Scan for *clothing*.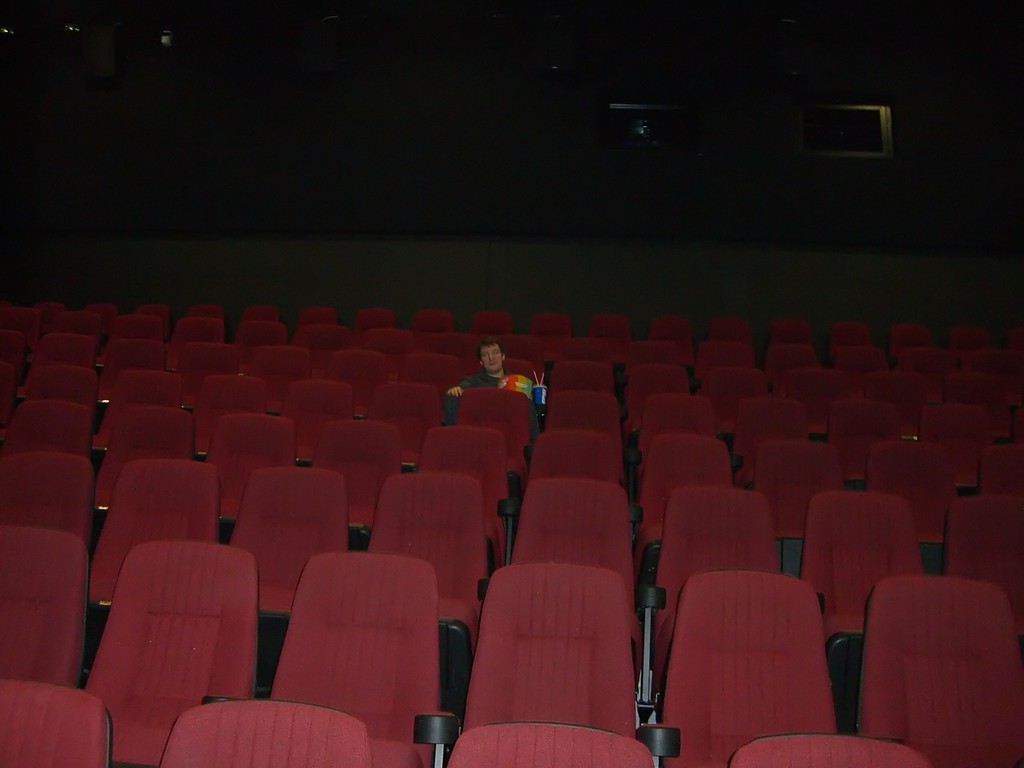
Scan result: {"left": 444, "top": 367, "right": 540, "bottom": 457}.
